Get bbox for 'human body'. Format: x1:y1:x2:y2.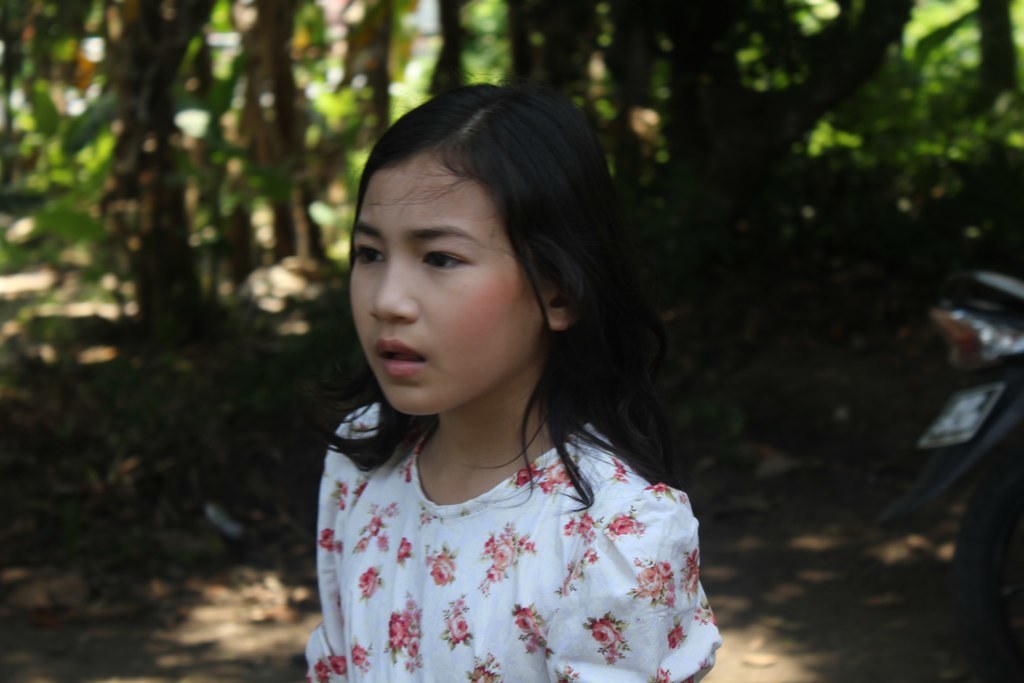
289:46:766:682.
